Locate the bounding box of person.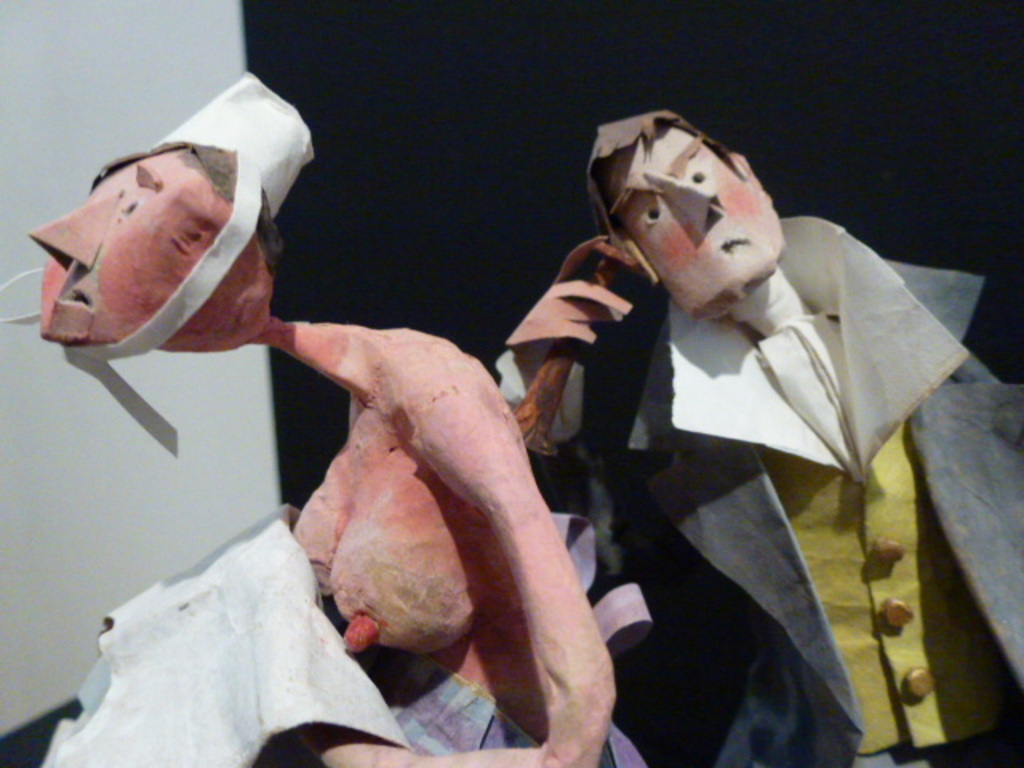
Bounding box: {"x1": 493, "y1": 109, "x2": 1022, "y2": 766}.
